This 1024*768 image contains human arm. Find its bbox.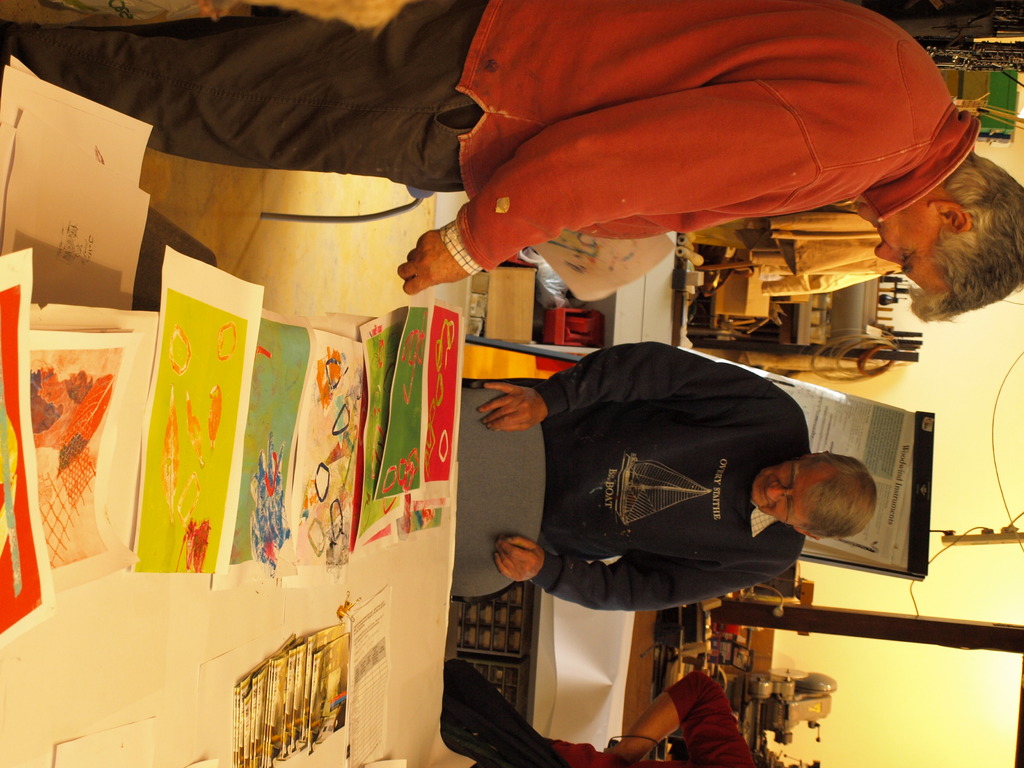
bbox(471, 338, 808, 436).
